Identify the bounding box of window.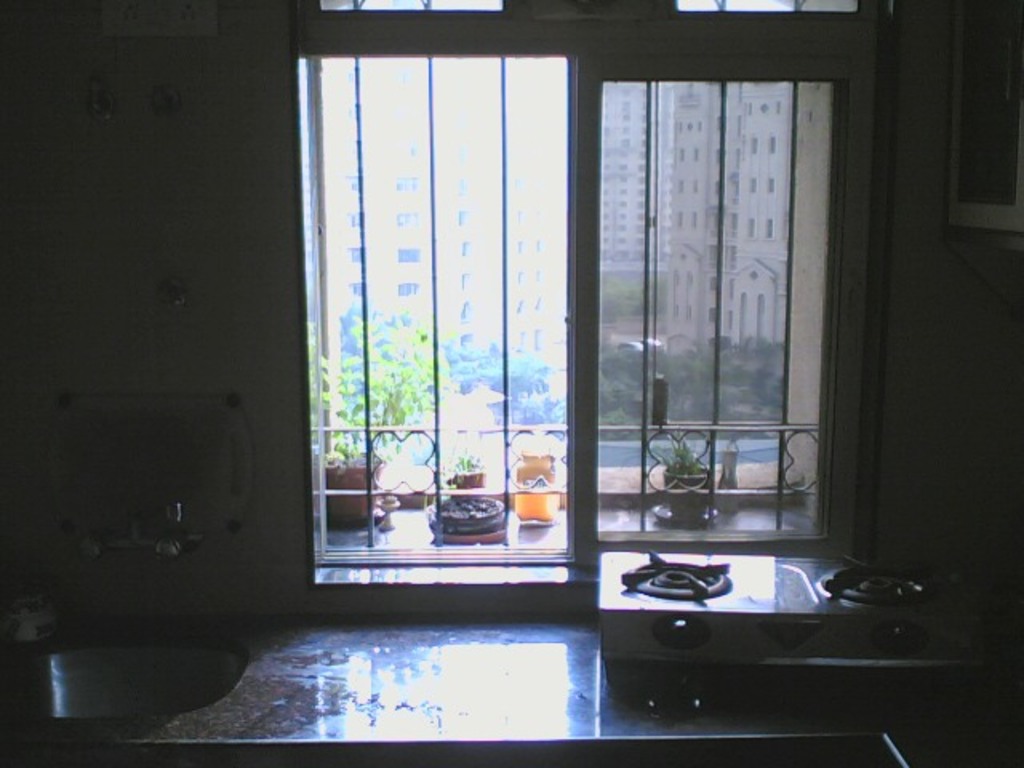
x1=459 y1=237 x2=474 y2=259.
